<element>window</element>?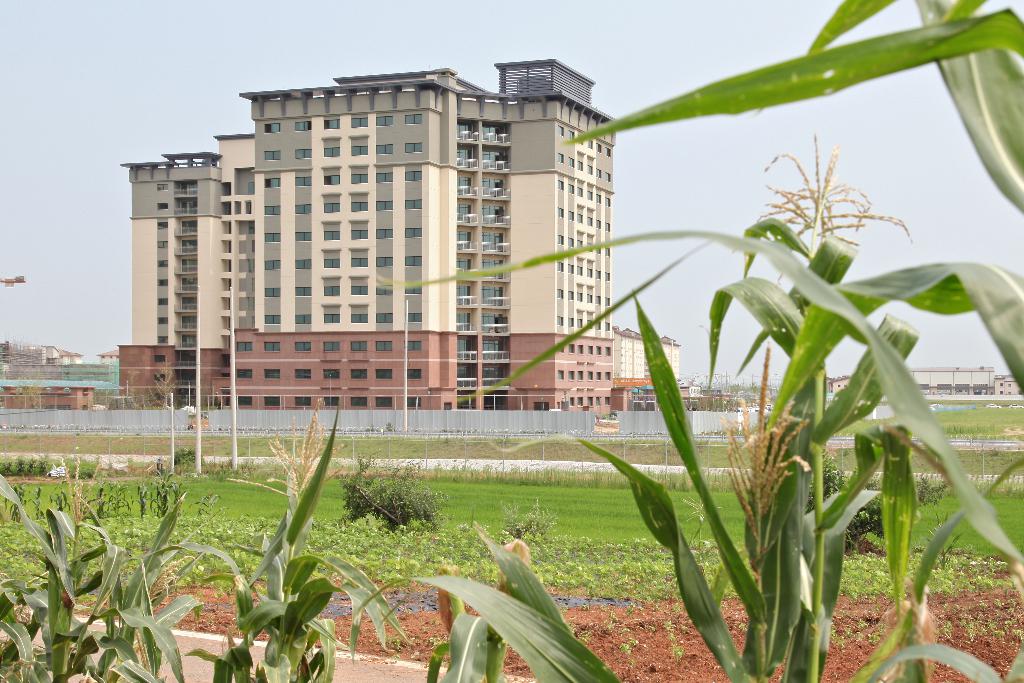
<bbox>577, 161, 582, 171</bbox>
